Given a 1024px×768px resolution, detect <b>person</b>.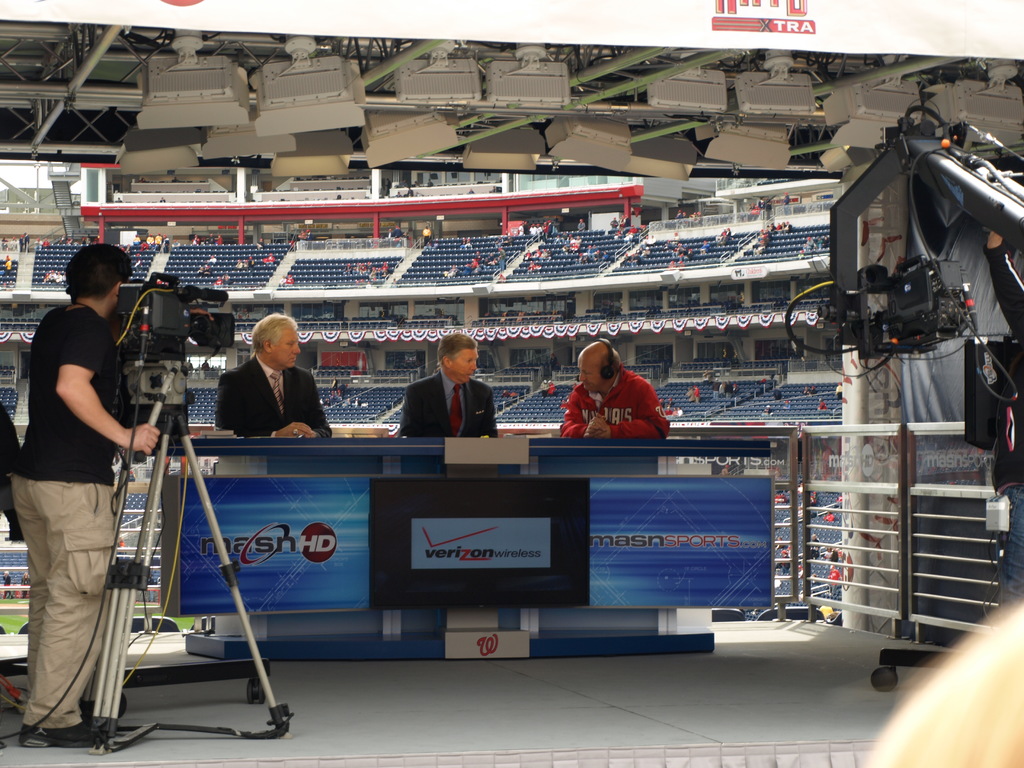
locate(5, 241, 159, 746).
